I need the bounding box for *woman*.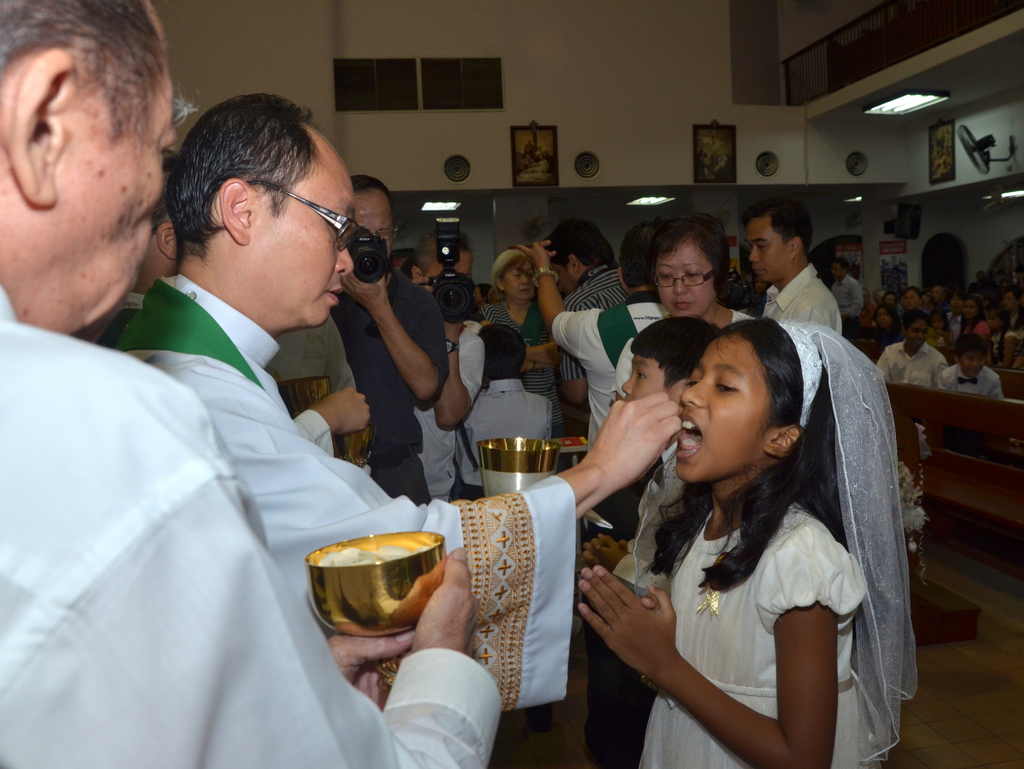
Here it is: (x1=904, y1=285, x2=922, y2=313).
